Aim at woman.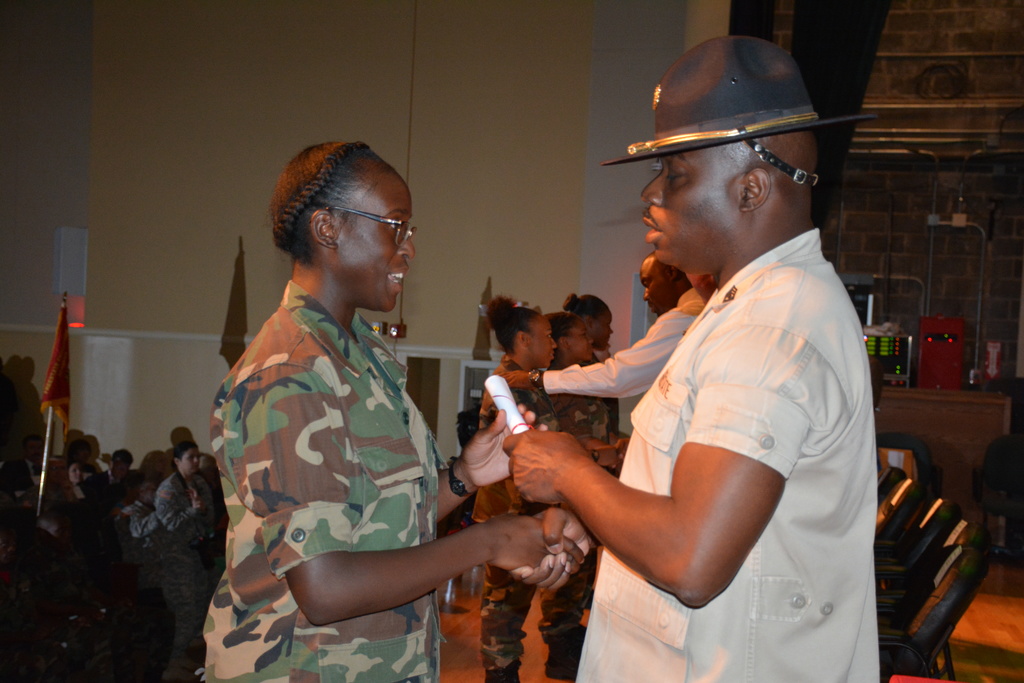
Aimed at {"left": 155, "top": 439, "right": 218, "bottom": 682}.
